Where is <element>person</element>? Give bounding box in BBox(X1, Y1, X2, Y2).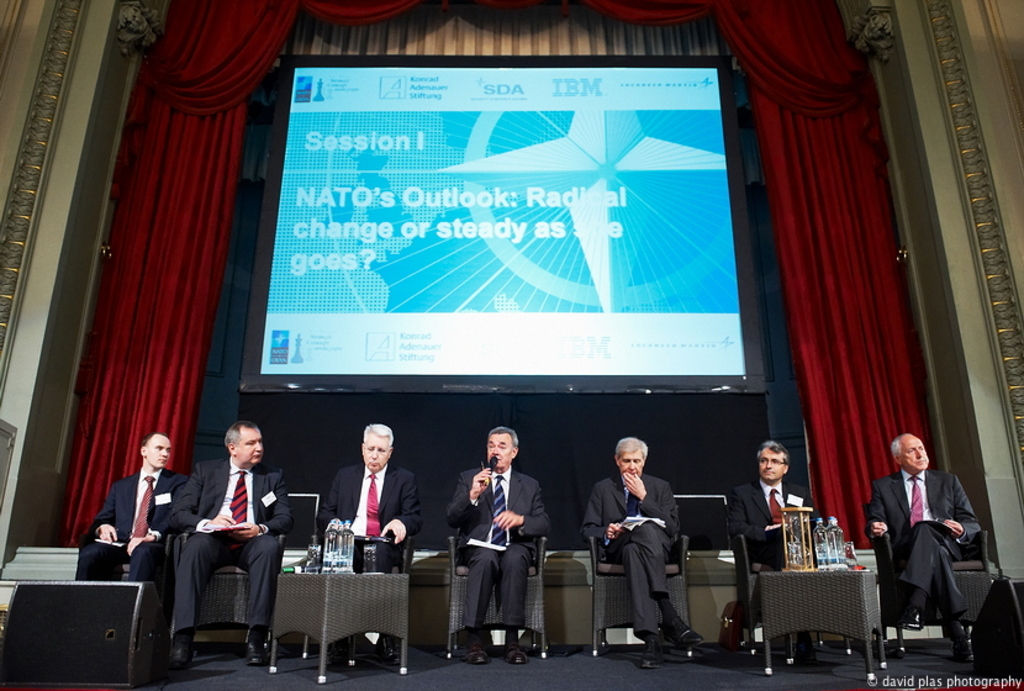
BBox(582, 443, 713, 665).
